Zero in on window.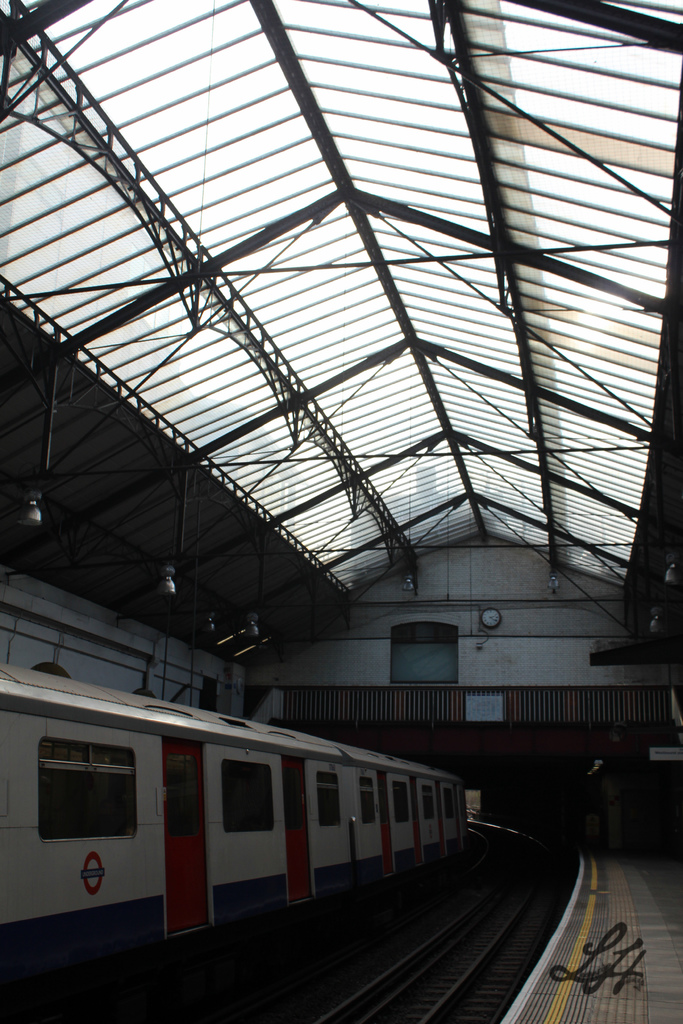
Zeroed in: (left=394, top=781, right=417, bottom=821).
